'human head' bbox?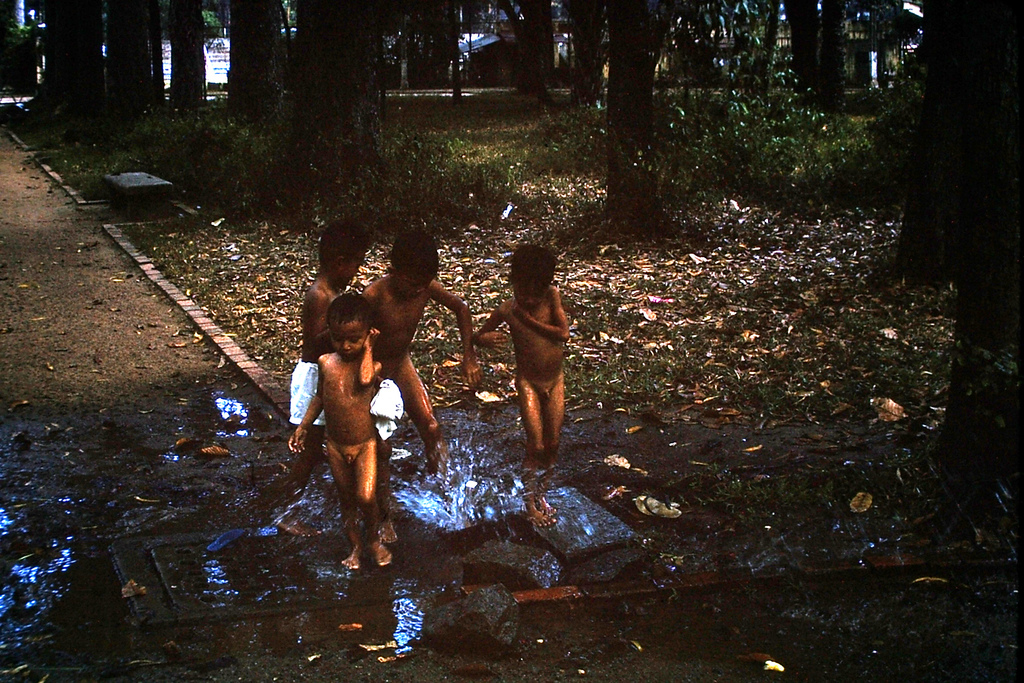
[x1=388, y1=233, x2=439, y2=293]
